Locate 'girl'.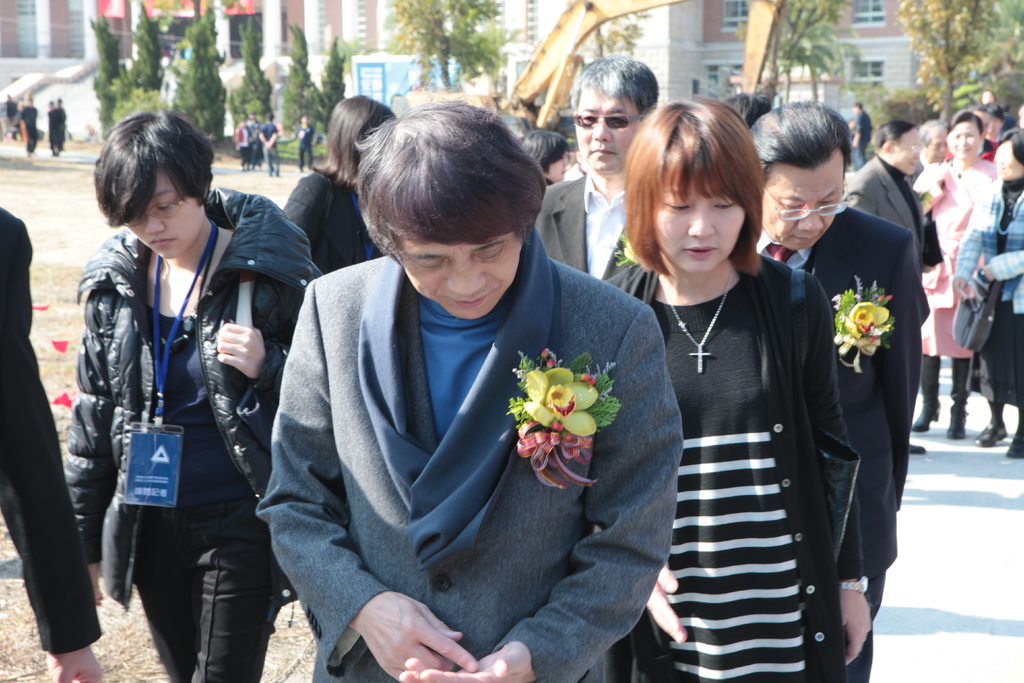
Bounding box: (954, 128, 1023, 456).
